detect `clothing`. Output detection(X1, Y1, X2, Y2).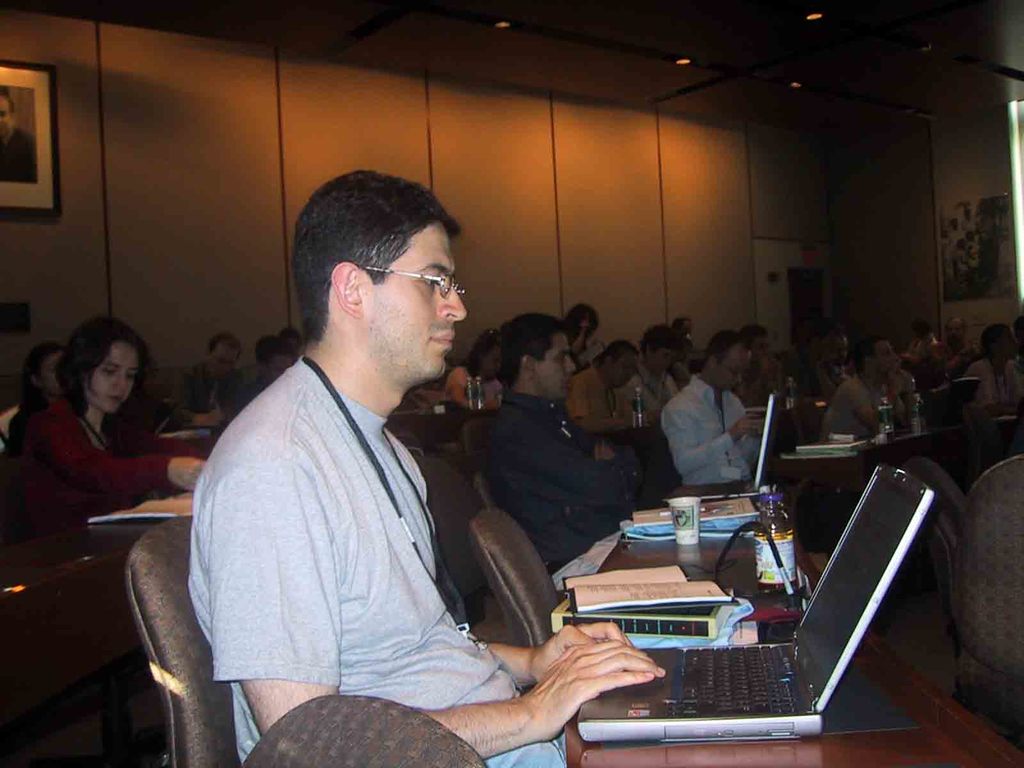
detection(480, 383, 652, 570).
